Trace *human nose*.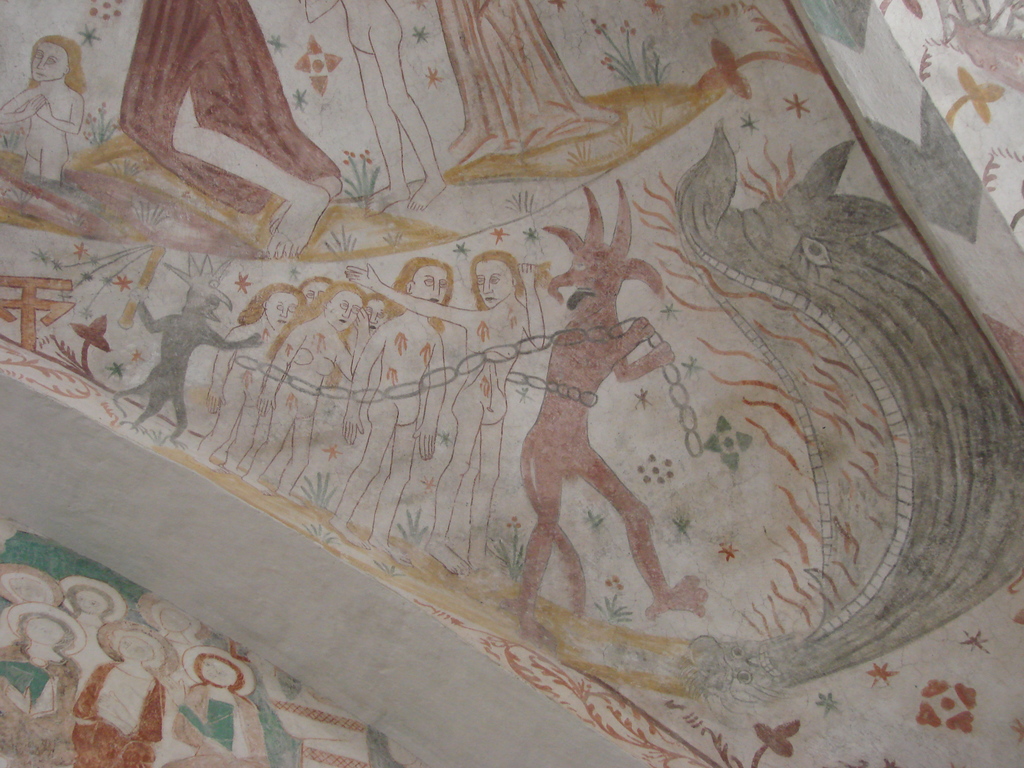
Traced to [35, 61, 45, 70].
